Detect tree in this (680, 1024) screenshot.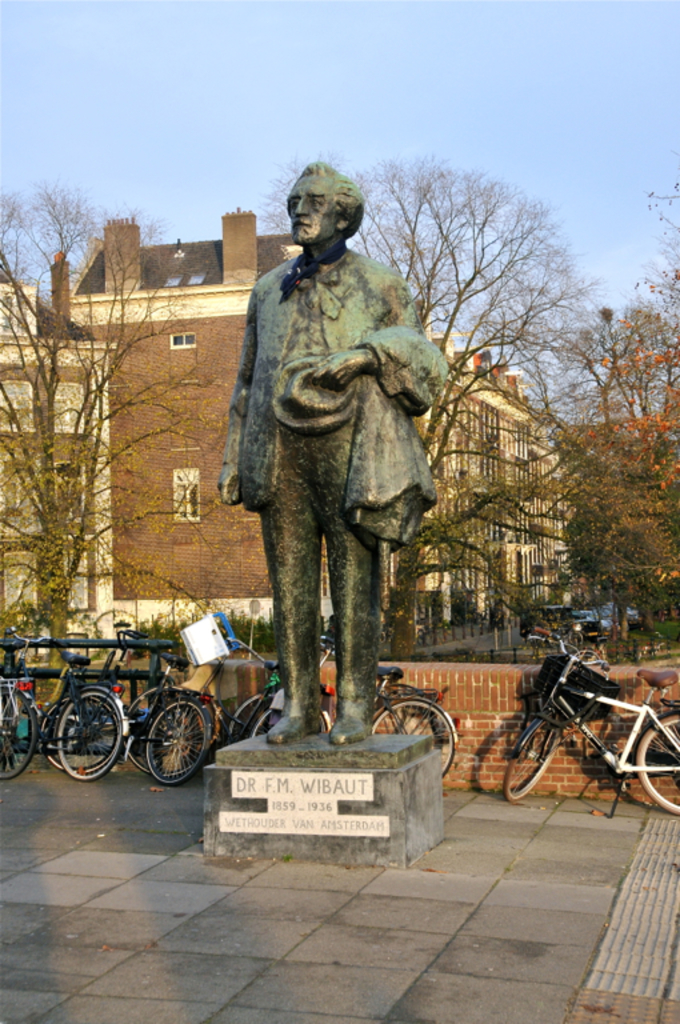
Detection: <region>0, 173, 216, 648</region>.
